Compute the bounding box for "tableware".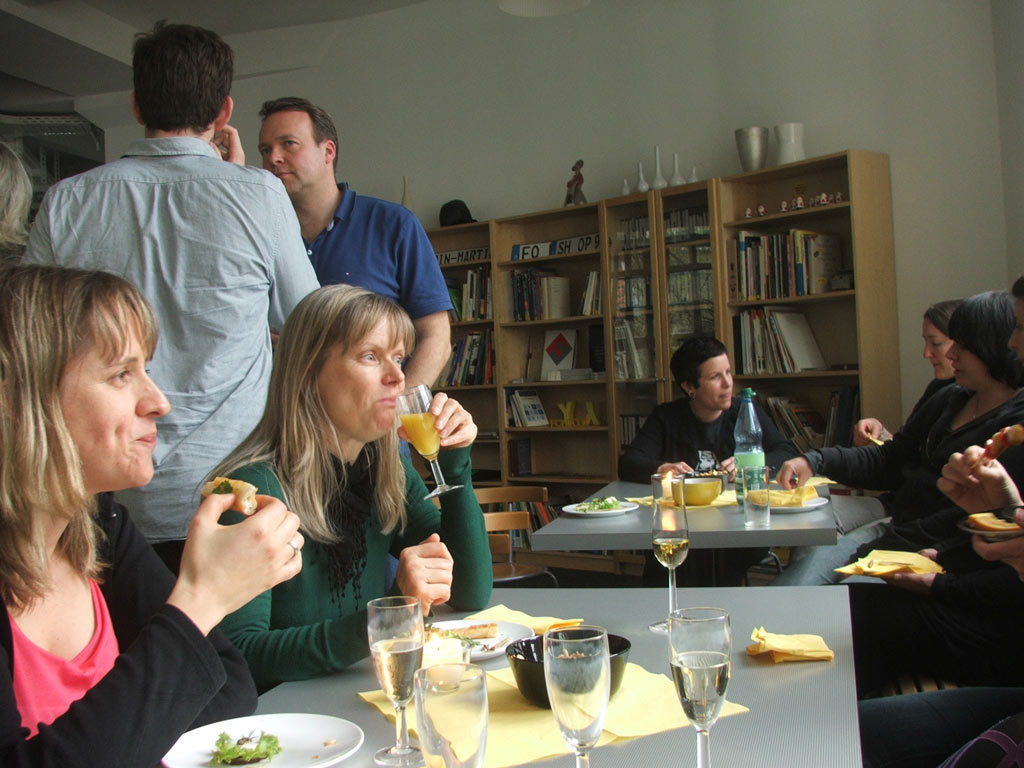
BBox(419, 614, 537, 664).
